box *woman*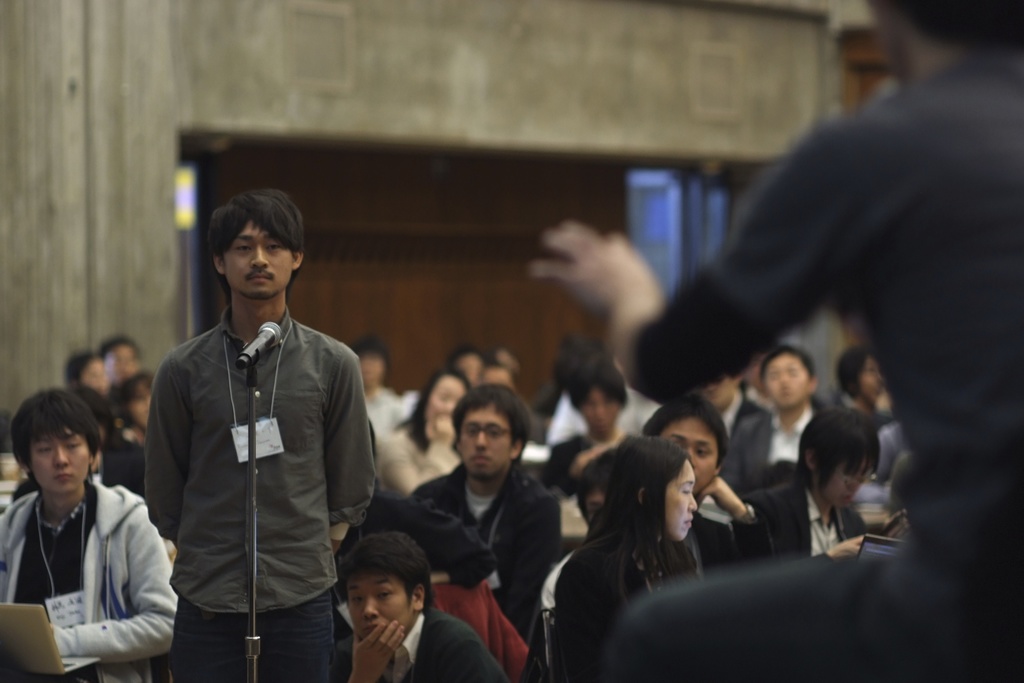
(left=374, top=368, right=472, bottom=499)
